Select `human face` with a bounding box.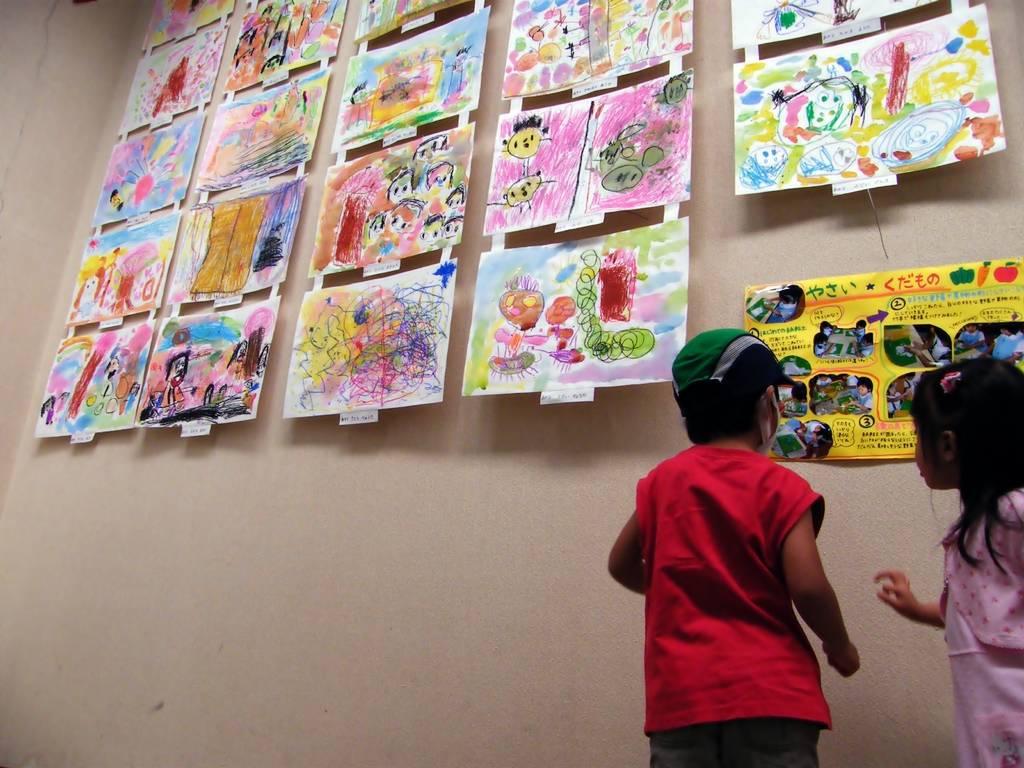
[x1=387, y1=175, x2=413, y2=204].
